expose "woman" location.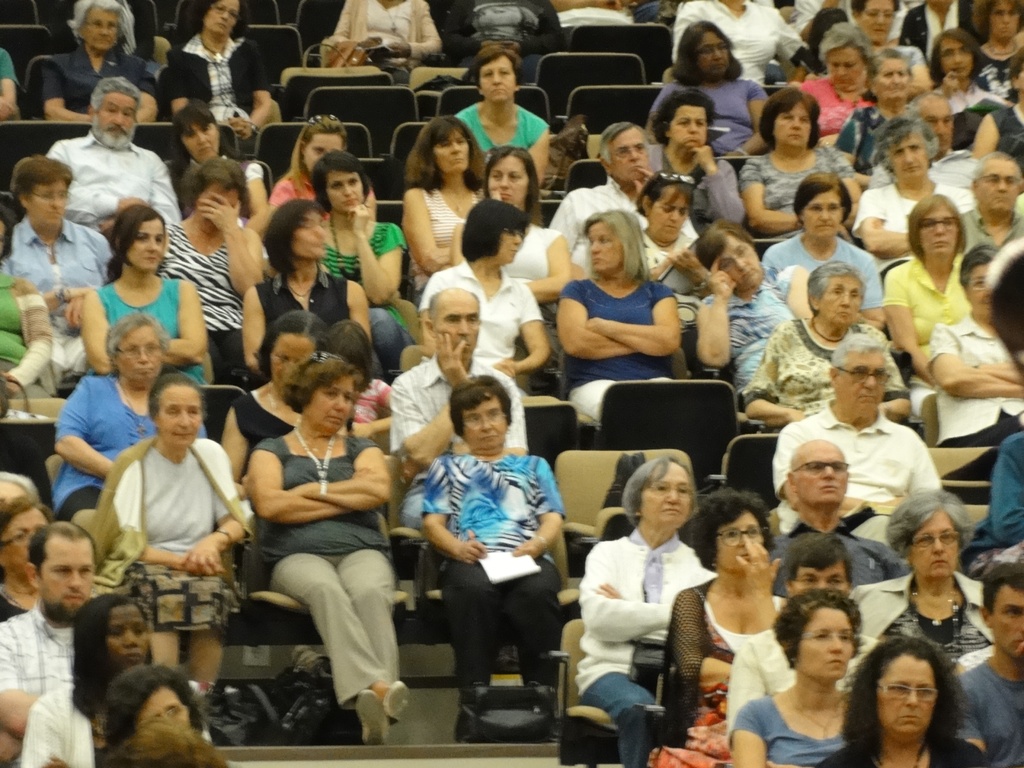
Exposed at 668/487/790/744.
